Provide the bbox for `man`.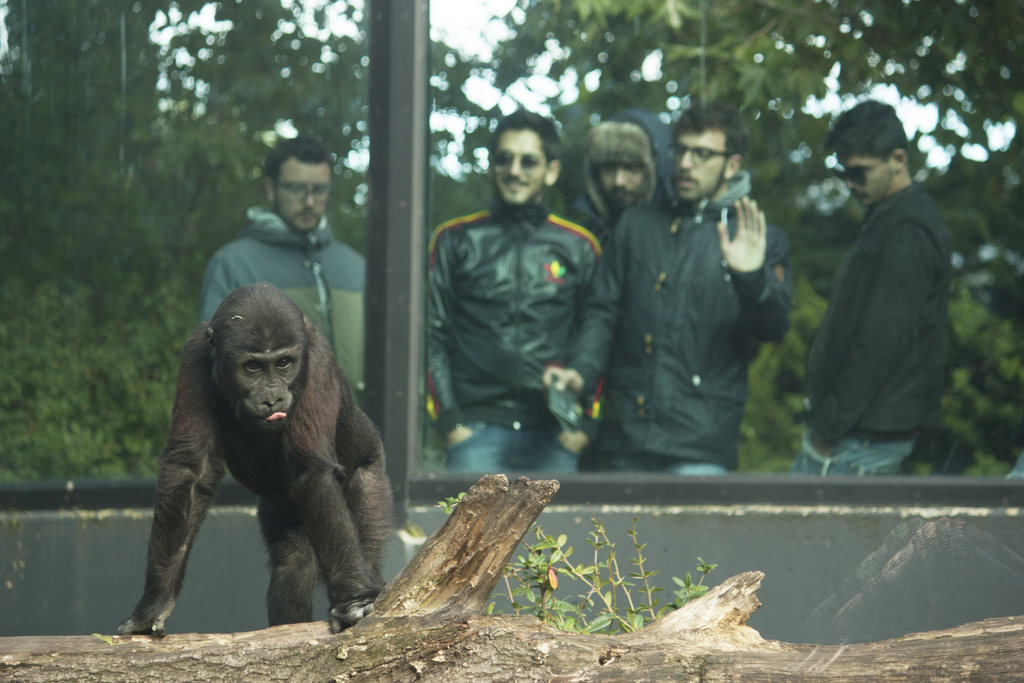
detection(793, 100, 955, 478).
